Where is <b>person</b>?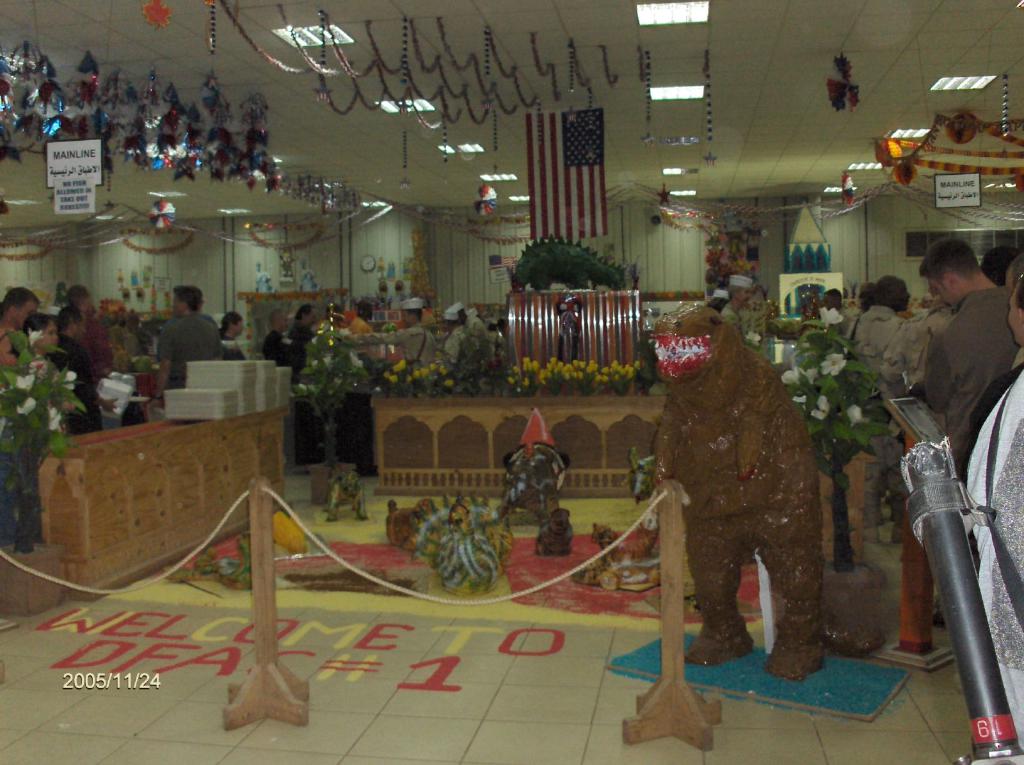
(x1=337, y1=300, x2=435, y2=371).
